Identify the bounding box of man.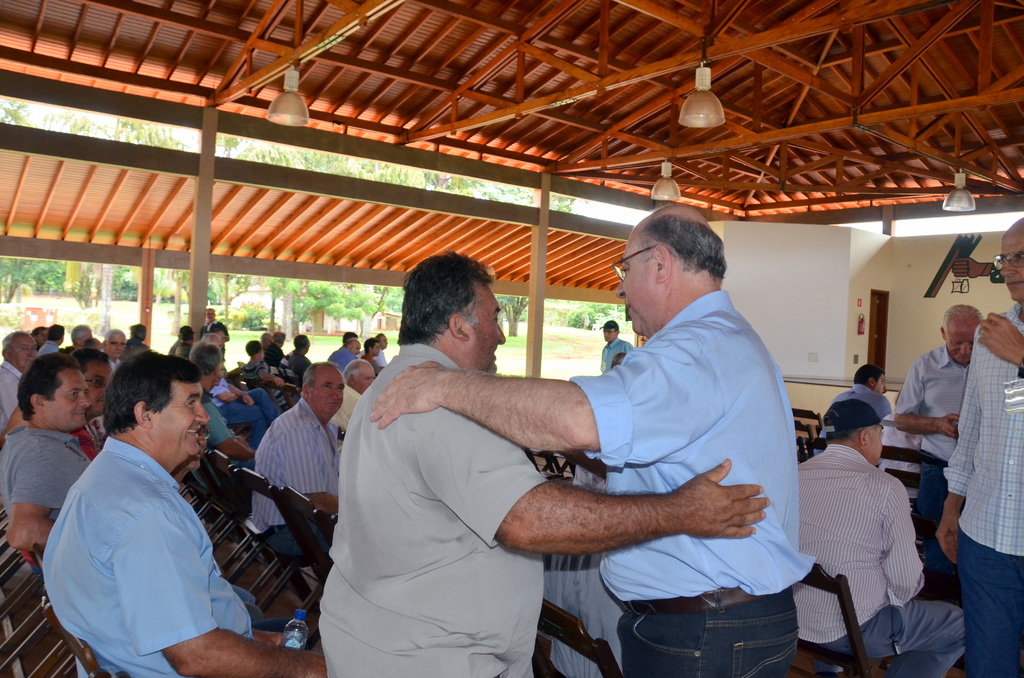
x1=792, y1=402, x2=967, y2=677.
